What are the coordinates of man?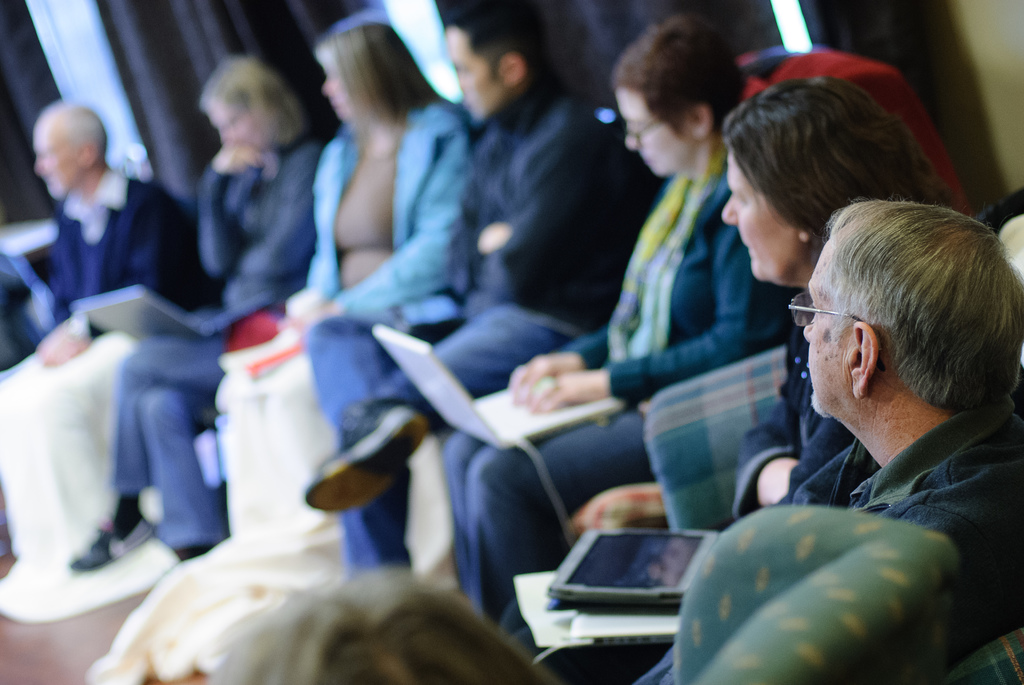
(0,100,220,625).
